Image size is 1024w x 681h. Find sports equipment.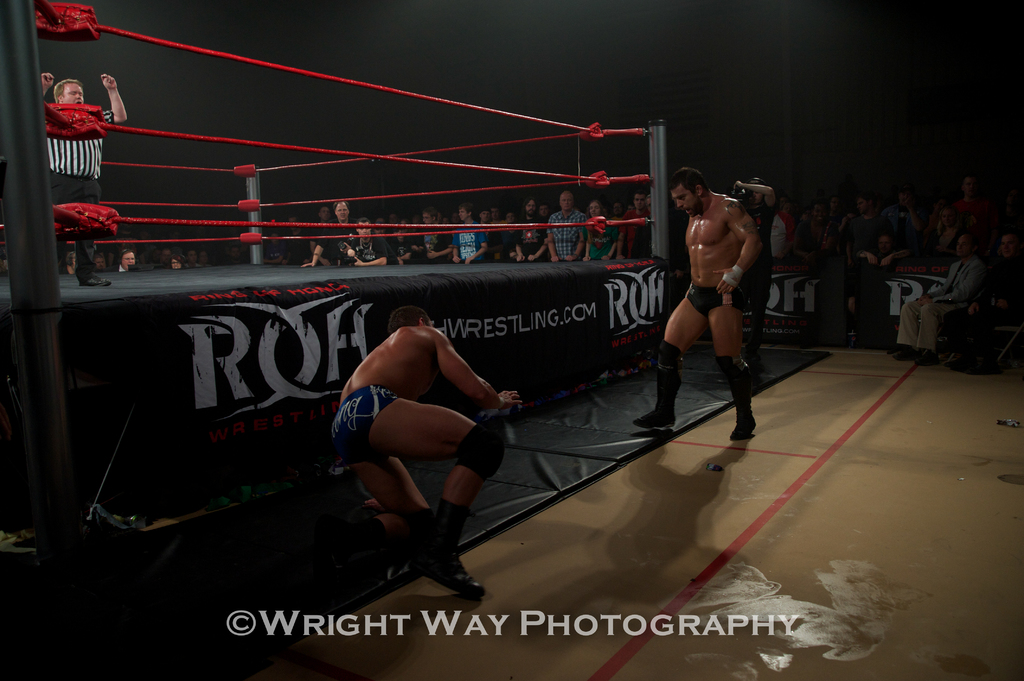
bbox=[632, 341, 683, 429].
